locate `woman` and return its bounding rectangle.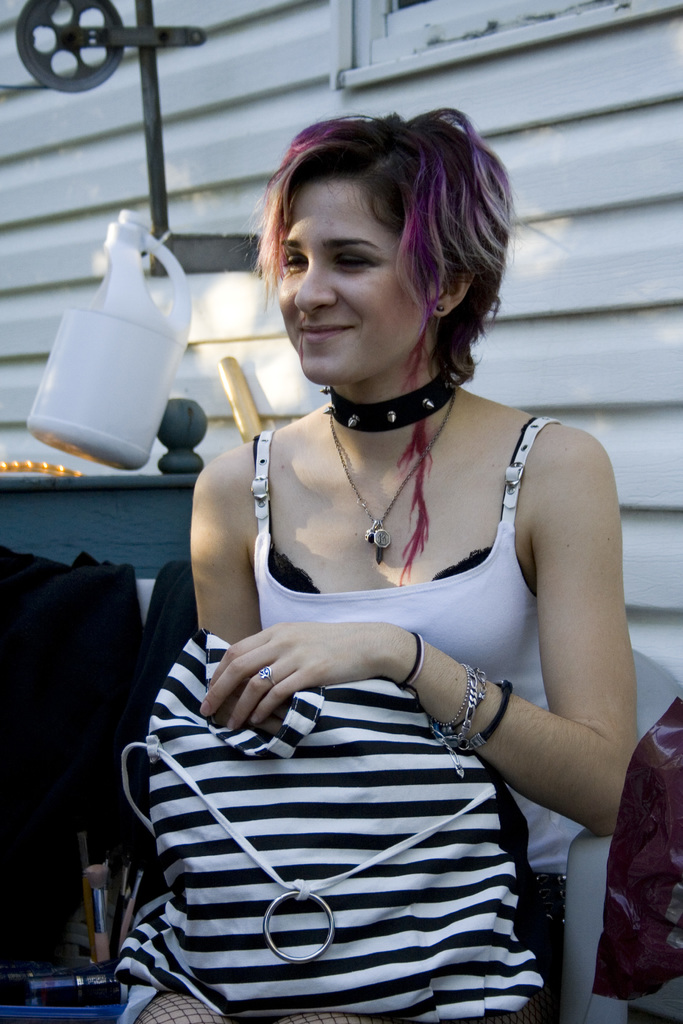
bbox(133, 92, 617, 927).
